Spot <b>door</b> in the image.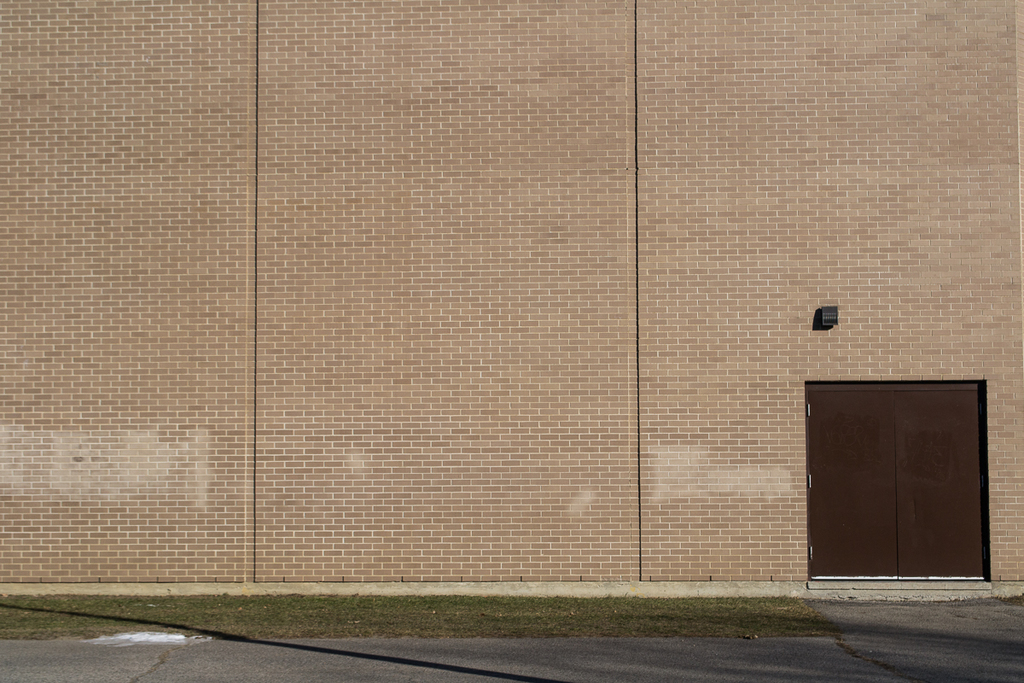
<b>door</b> found at crop(804, 373, 989, 590).
